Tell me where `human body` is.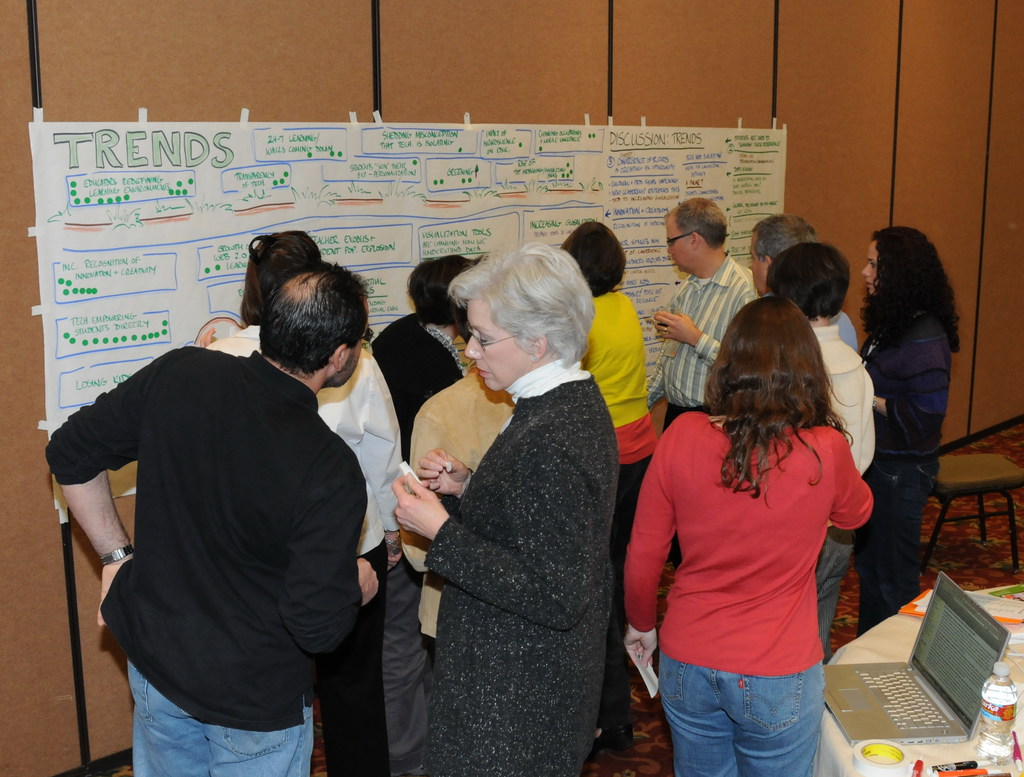
`human body` is at region(555, 218, 661, 543).
